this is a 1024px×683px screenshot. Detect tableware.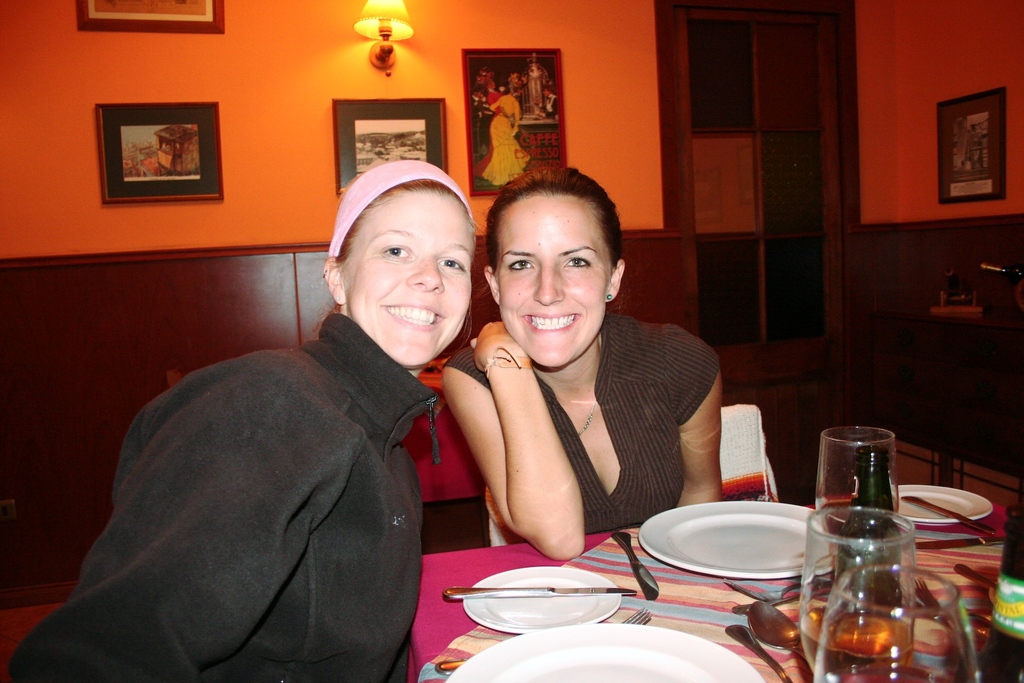
<region>896, 493, 993, 547</region>.
